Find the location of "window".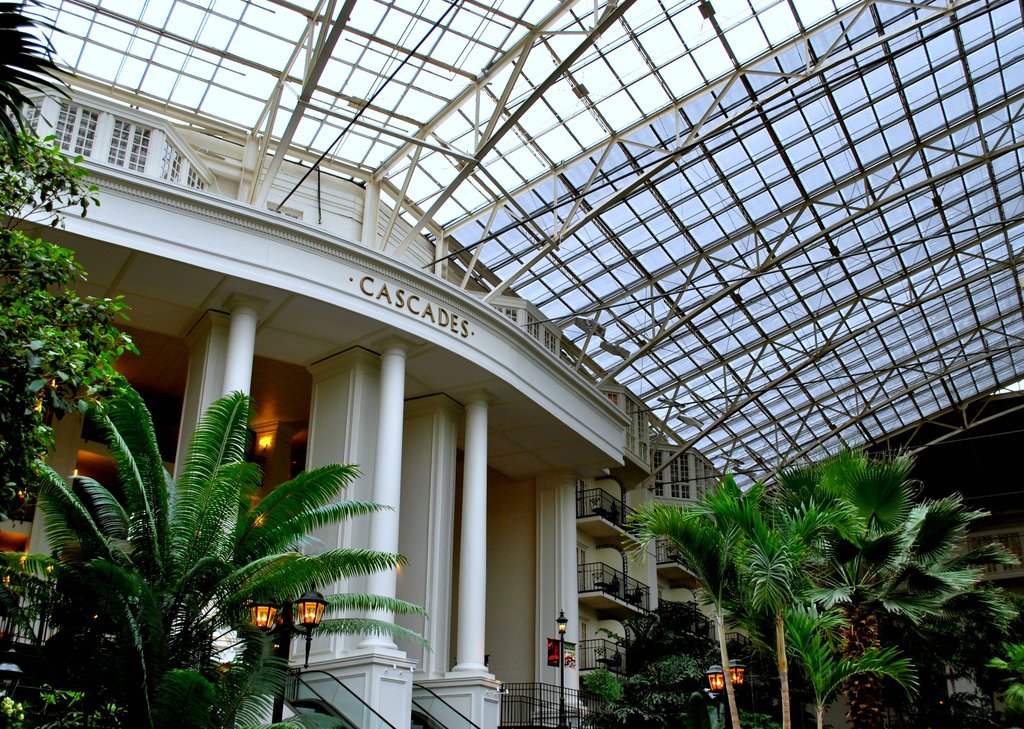
Location: pyautogui.locateOnScreen(262, 202, 301, 221).
